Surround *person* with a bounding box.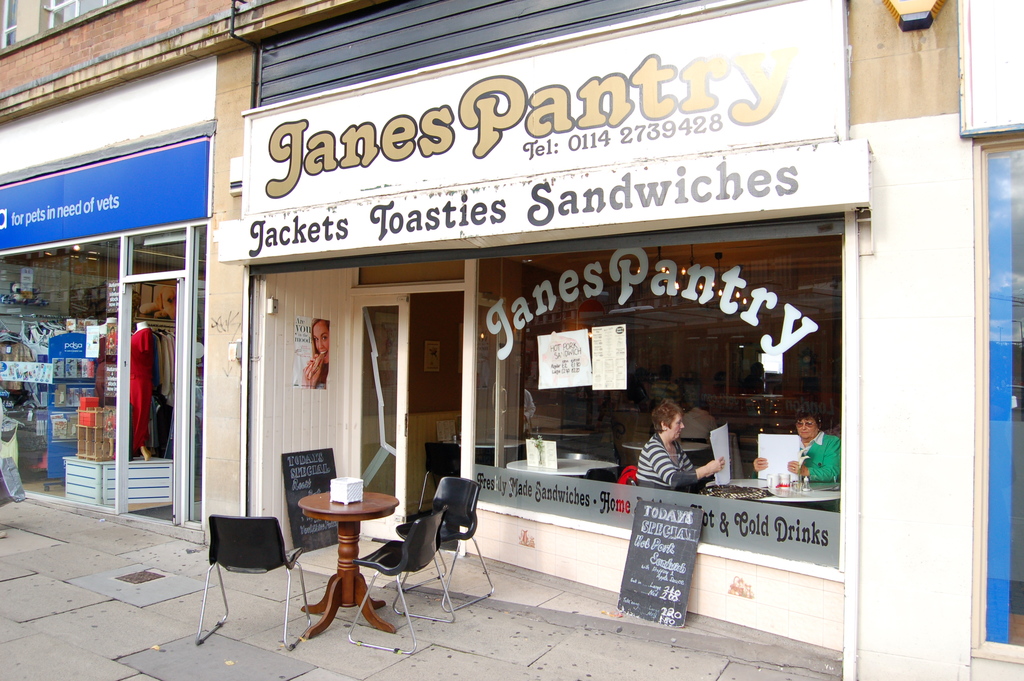
295, 321, 333, 389.
